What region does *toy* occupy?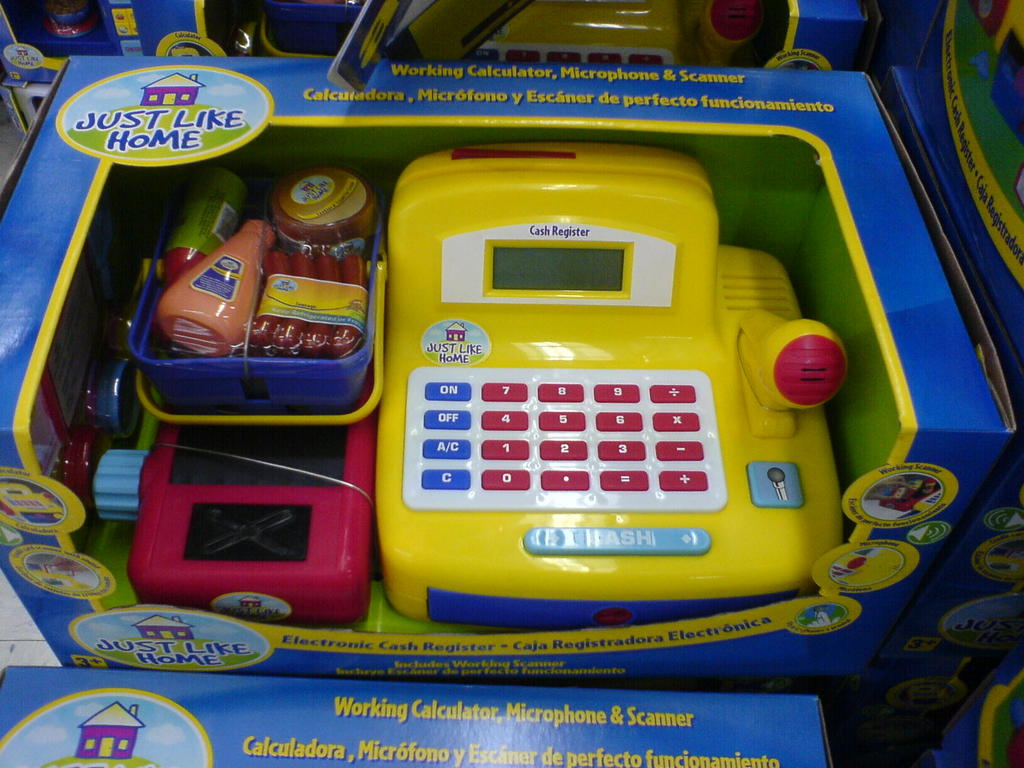
box(365, 143, 856, 622).
